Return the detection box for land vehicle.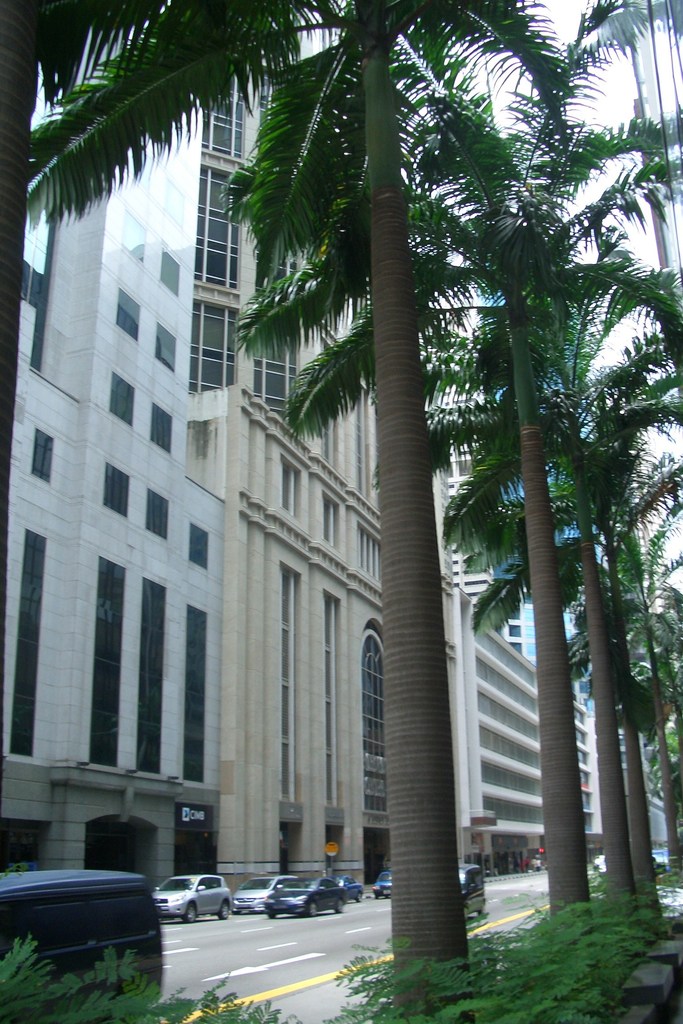
x1=153 y1=872 x2=232 y2=920.
